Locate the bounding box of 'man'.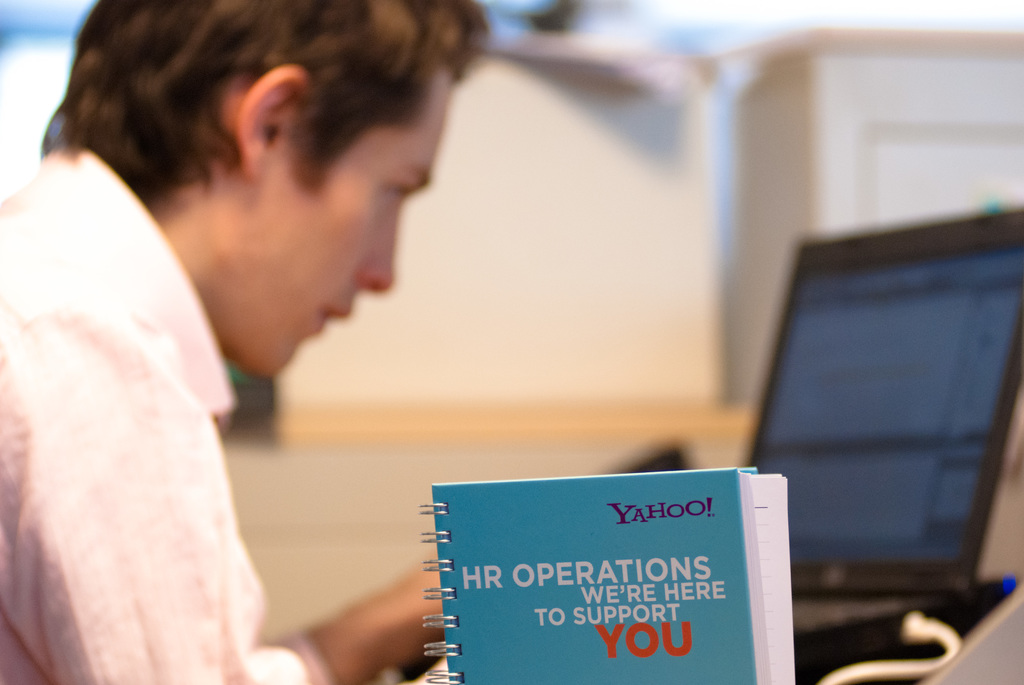
Bounding box: 0:0:570:622.
